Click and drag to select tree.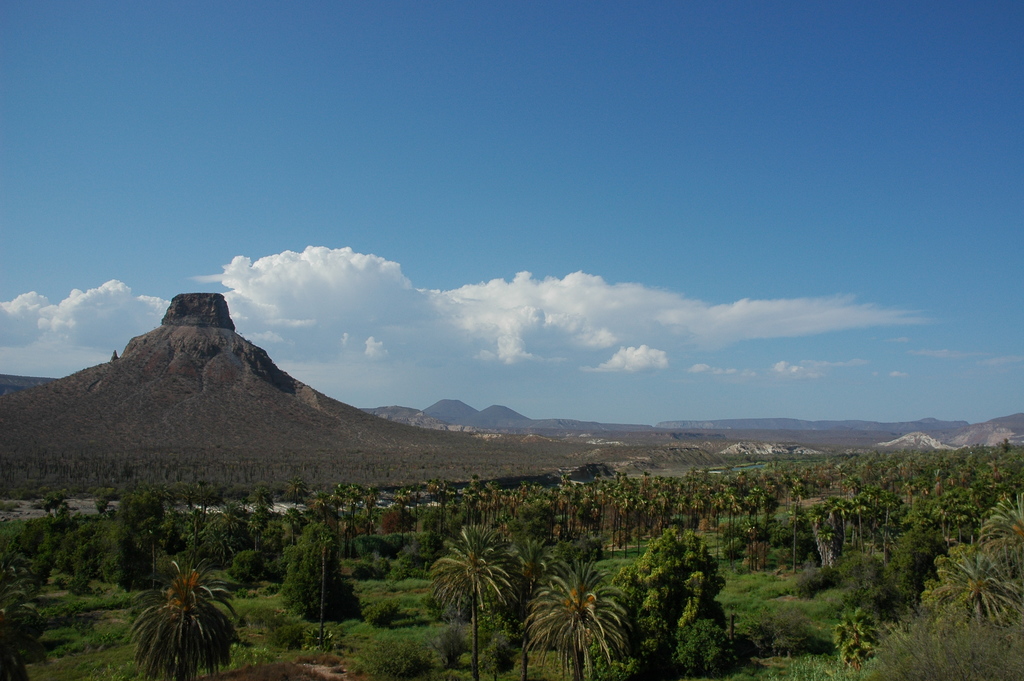
Selection: box(0, 509, 98, 586).
